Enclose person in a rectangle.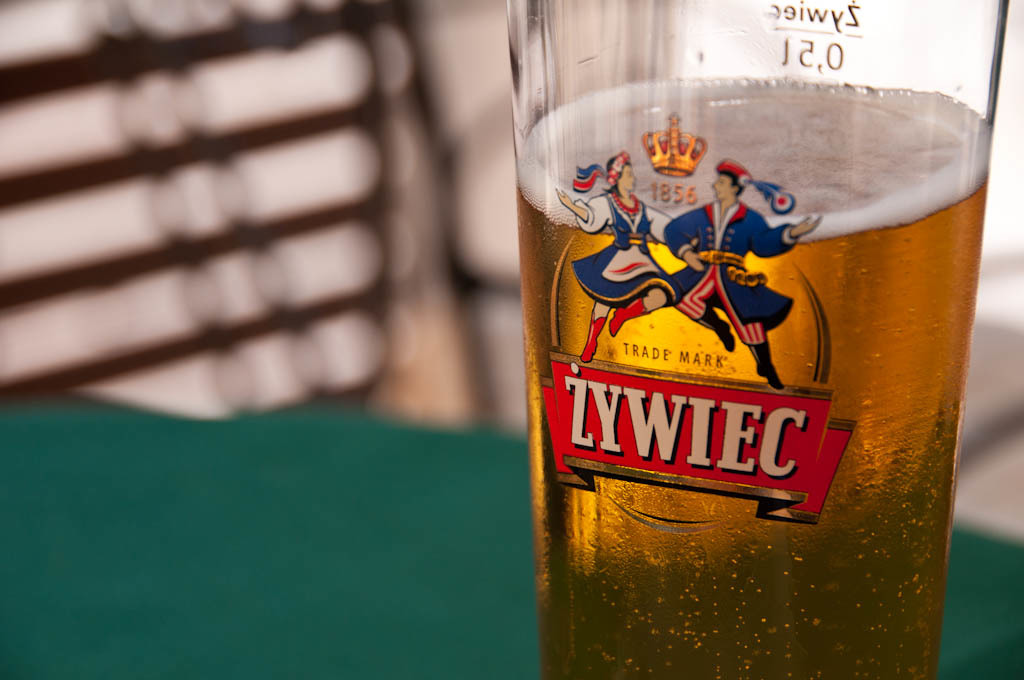
557:152:674:353.
